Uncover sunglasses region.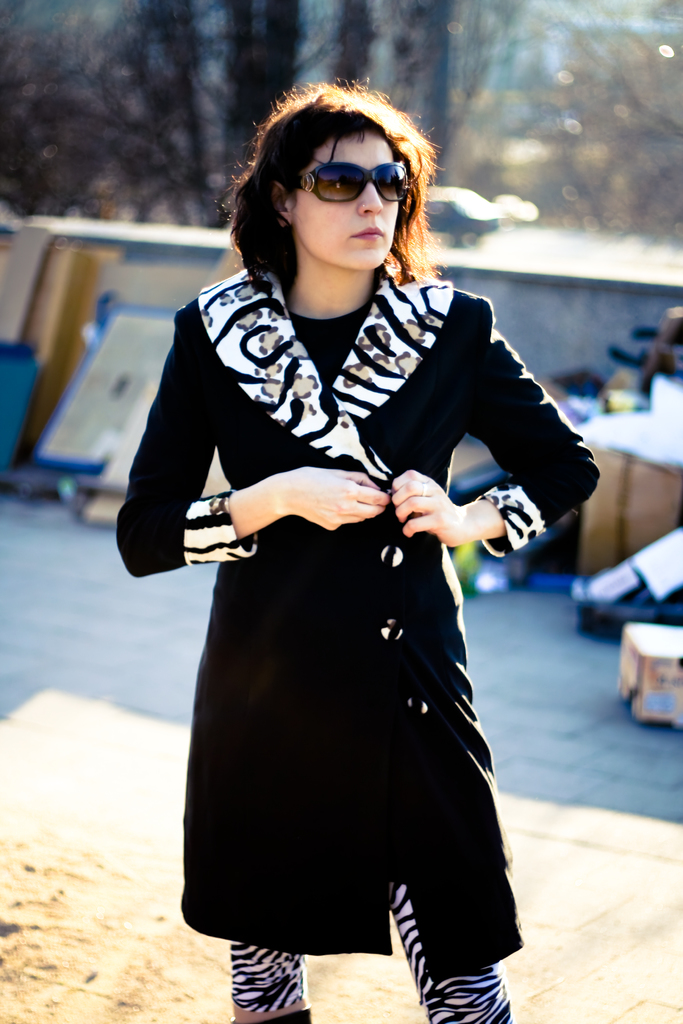
Uncovered: (x1=299, y1=161, x2=413, y2=204).
